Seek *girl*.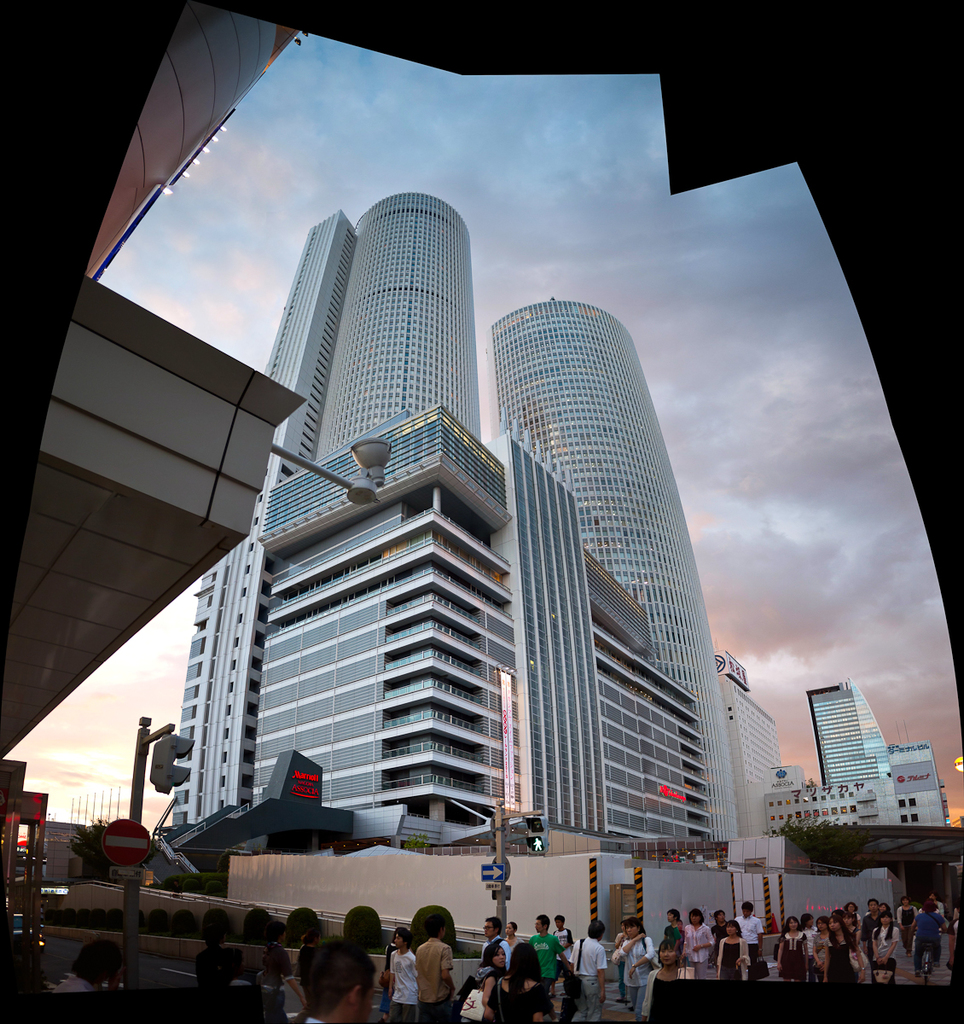
(610,913,656,1010).
